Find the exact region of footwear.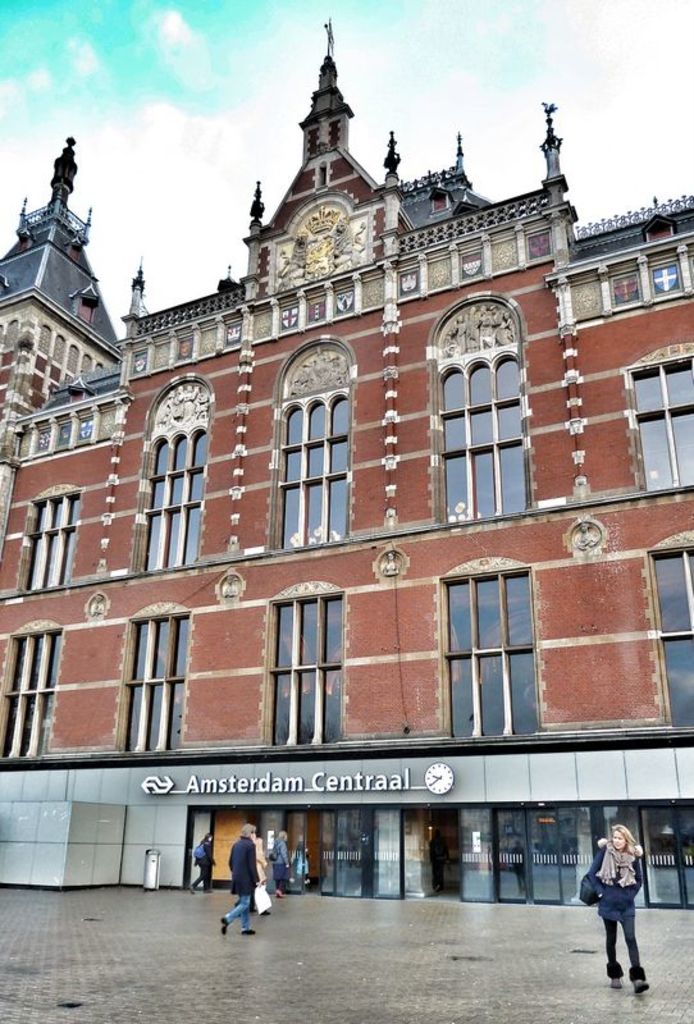
Exact region: <box>222,918,229,934</box>.
